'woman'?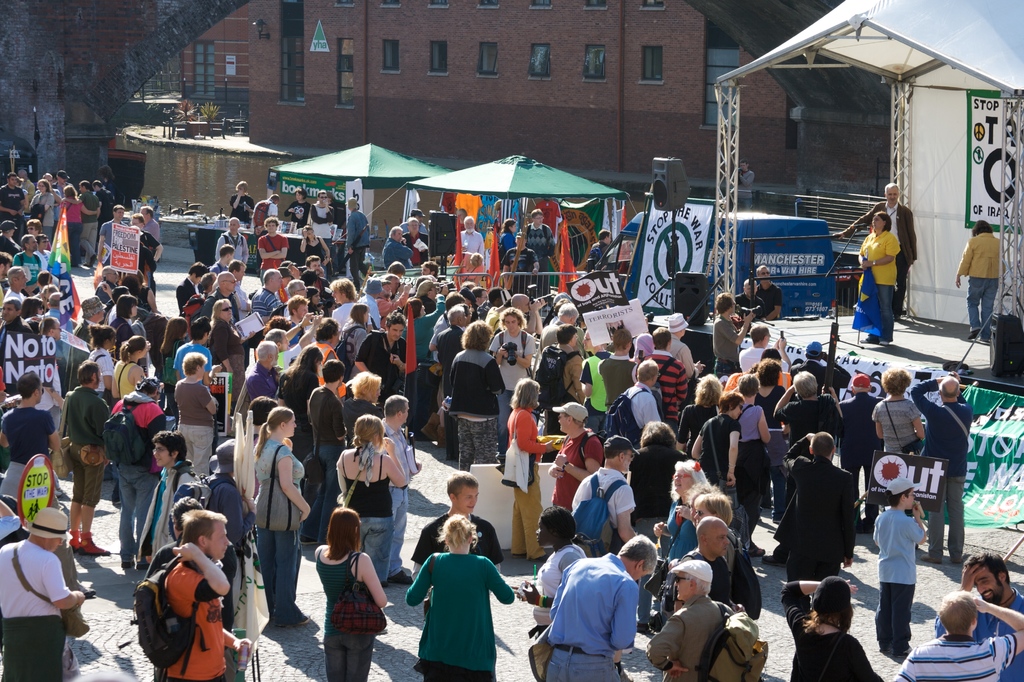
[951,223,1005,346]
